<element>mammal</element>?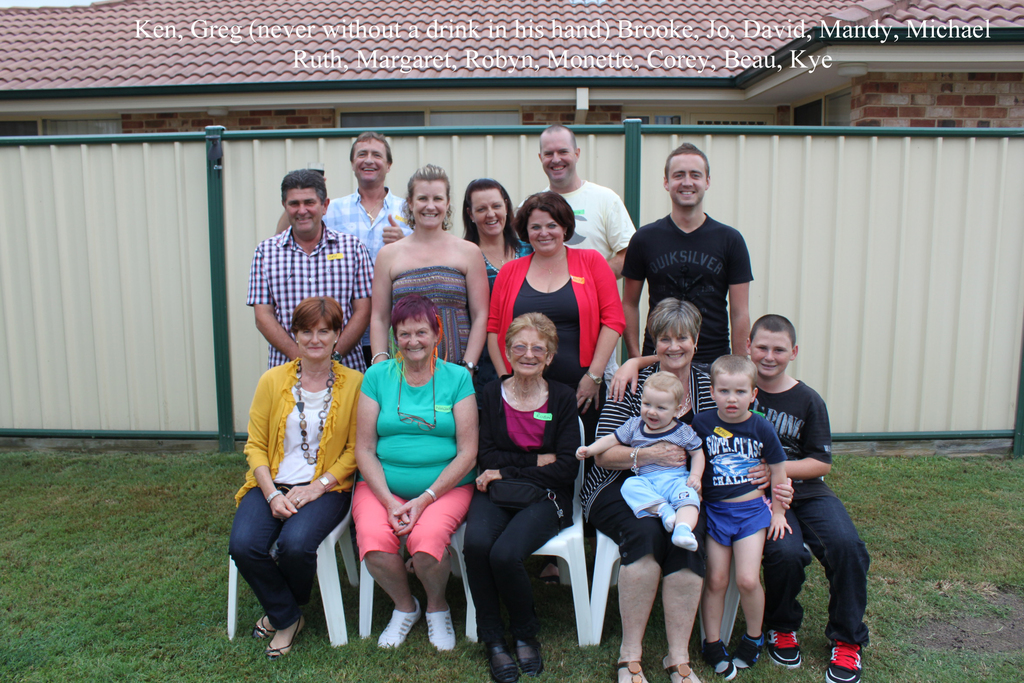
detection(579, 298, 792, 682)
